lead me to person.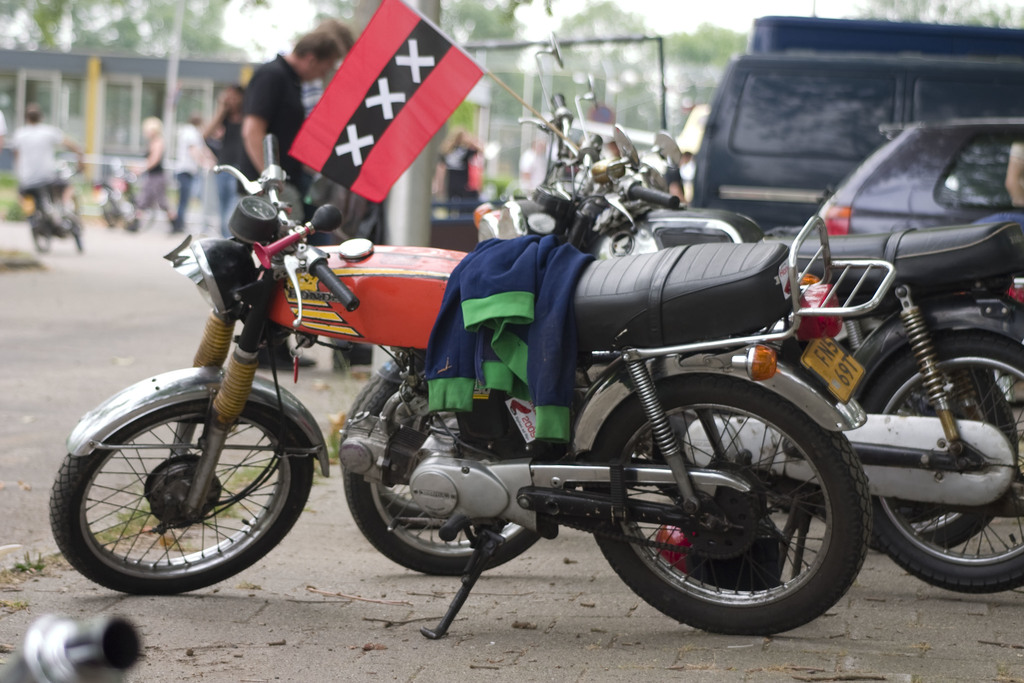
Lead to [left=236, top=29, right=342, bottom=366].
